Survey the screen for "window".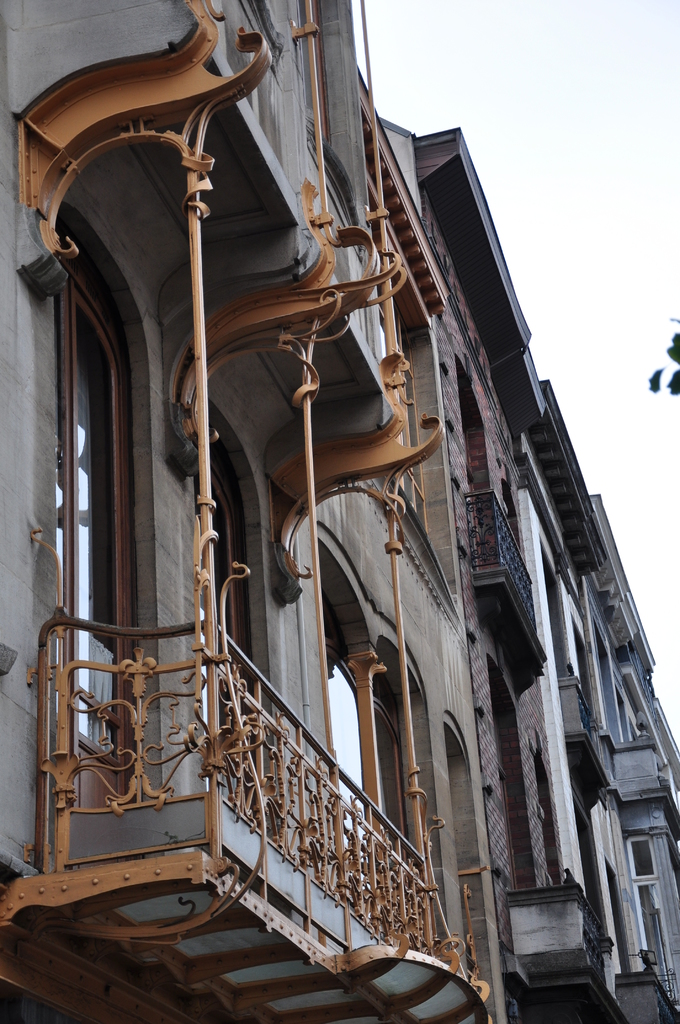
Survey found: <box>376,701,412,927</box>.
